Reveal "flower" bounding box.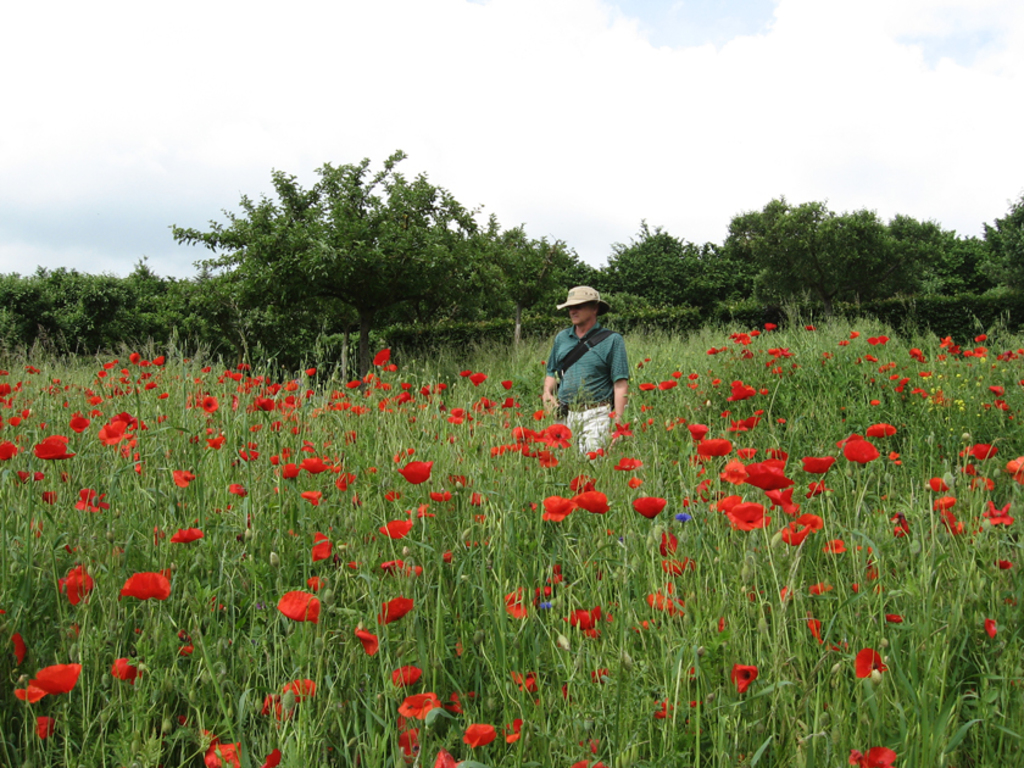
Revealed: 380, 596, 412, 627.
